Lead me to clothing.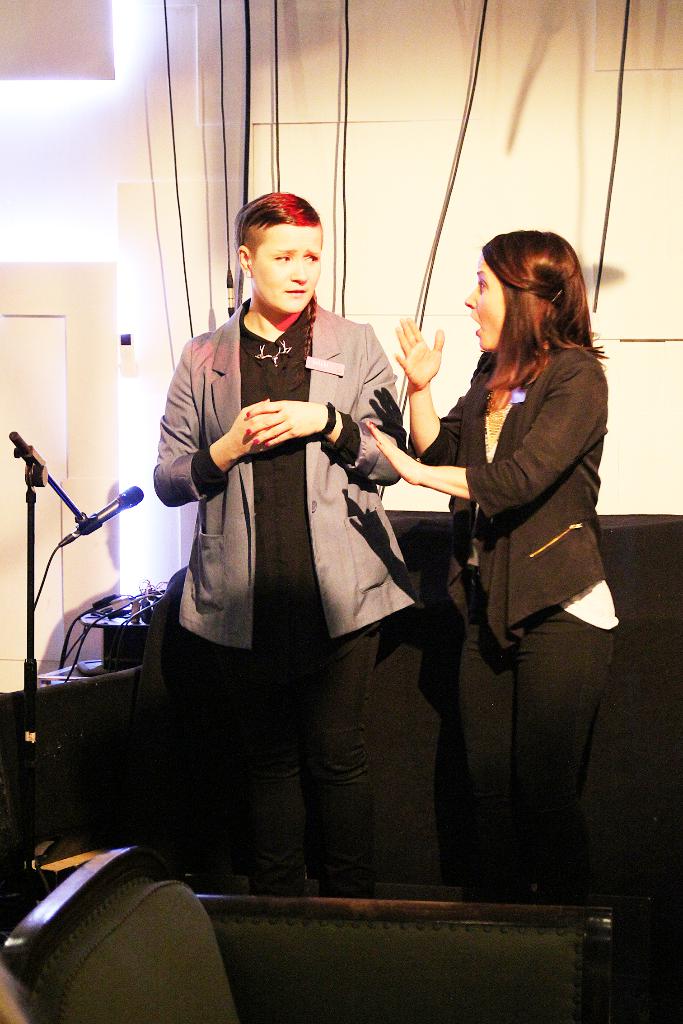
Lead to left=136, top=262, right=427, bottom=794.
